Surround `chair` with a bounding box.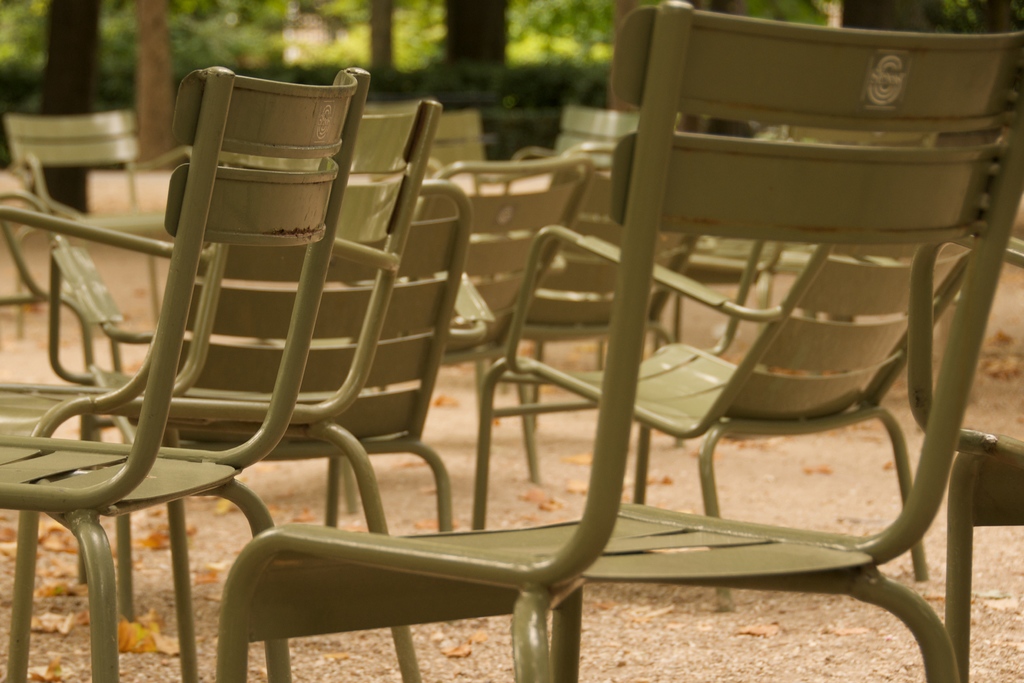
474,225,977,619.
